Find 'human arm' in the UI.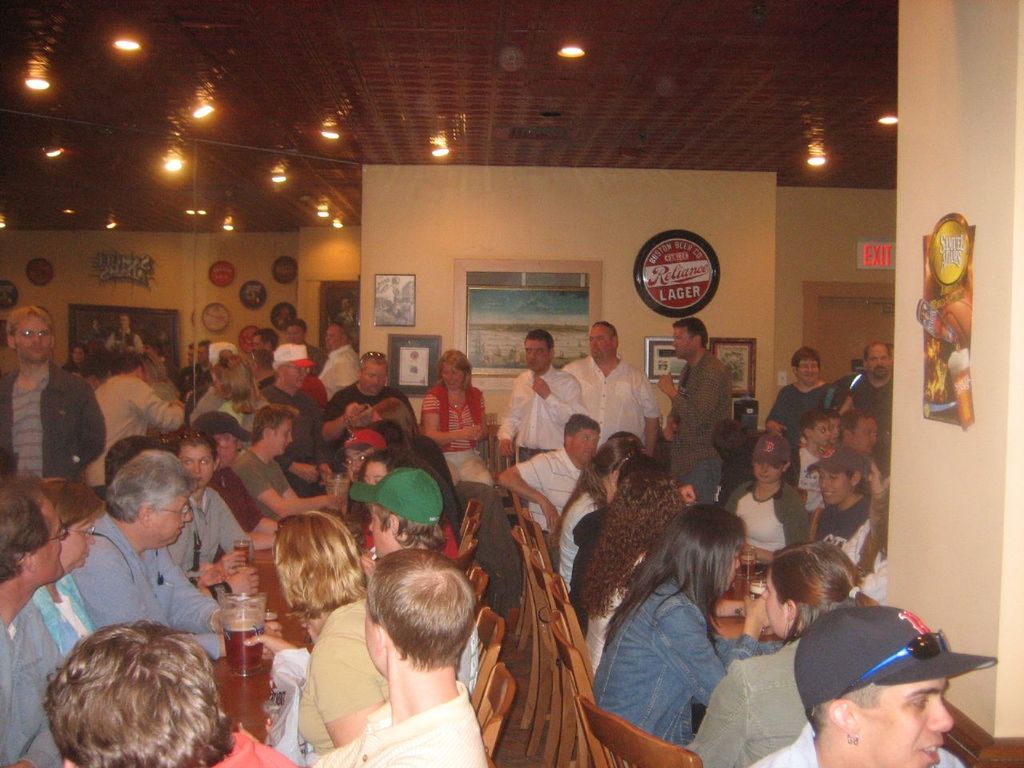
UI element at l=492, t=372, r=518, b=454.
